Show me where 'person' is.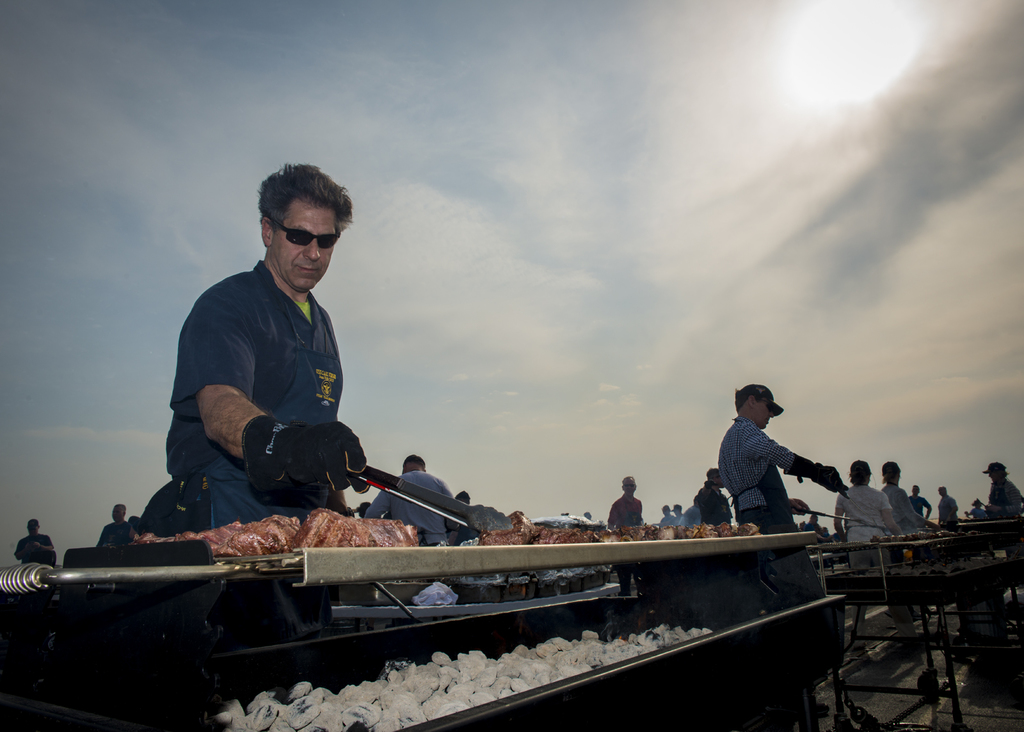
'person' is at rect(600, 481, 648, 533).
